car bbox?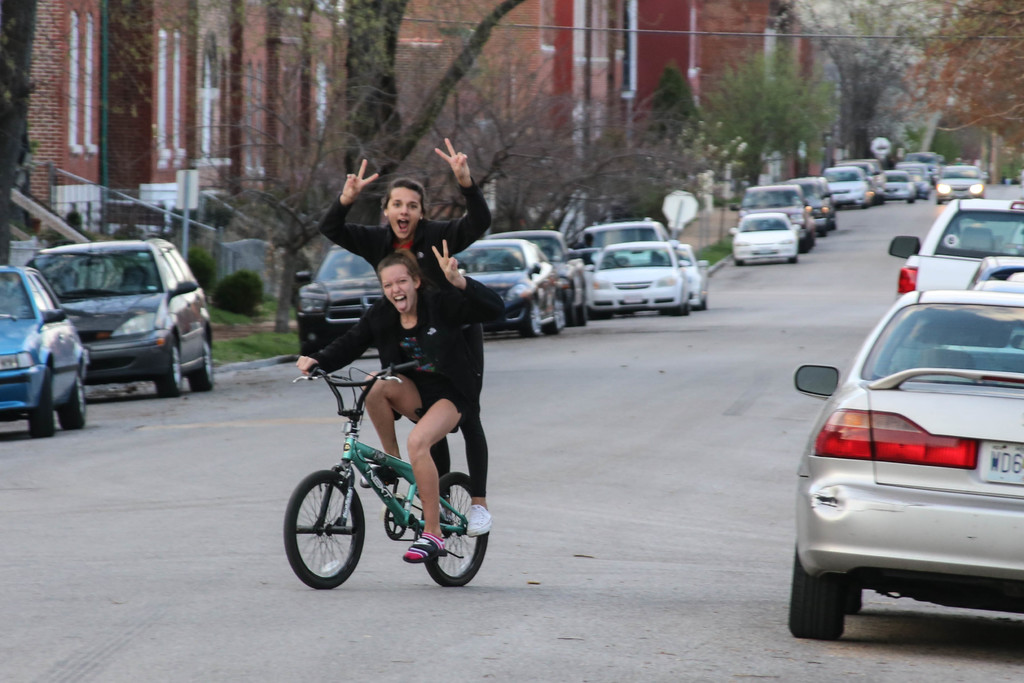
region(0, 263, 99, 445)
